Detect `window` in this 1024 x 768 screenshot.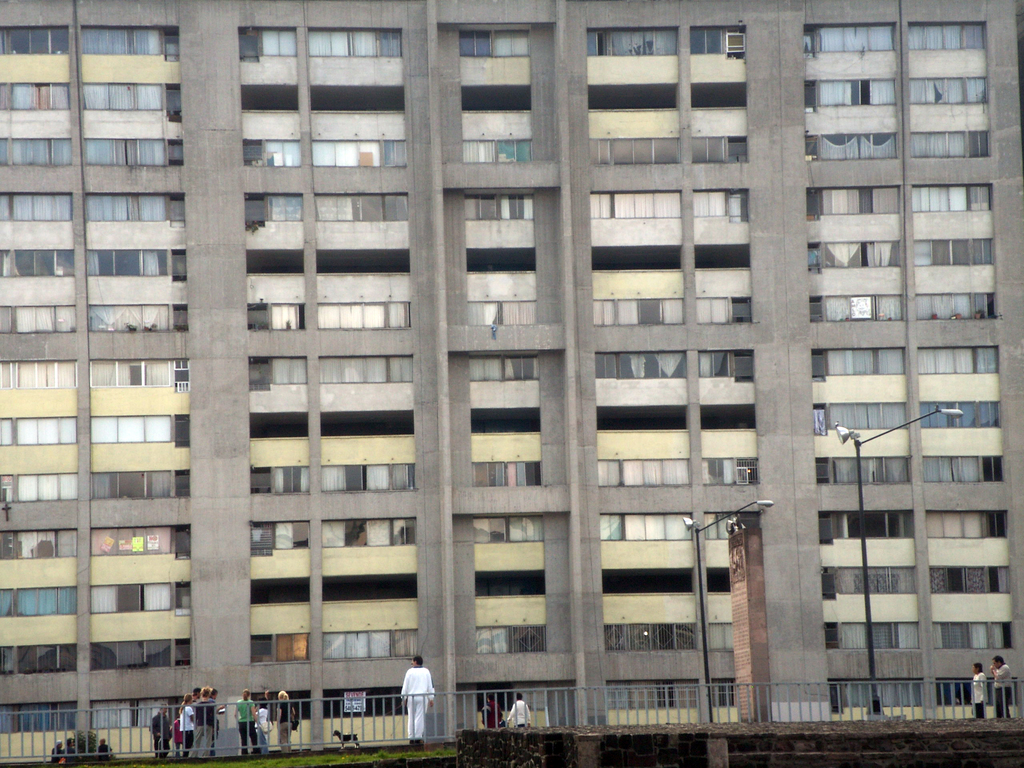
Detection: x1=312, y1=28, x2=401, y2=55.
